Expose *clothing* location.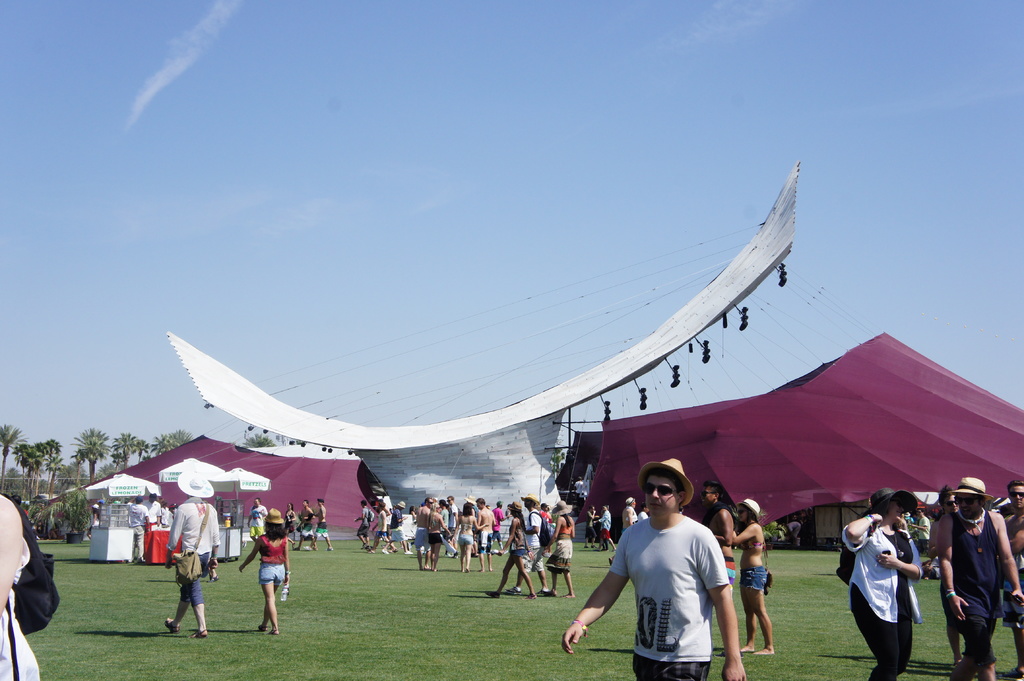
Exposed at {"left": 550, "top": 509, "right": 573, "bottom": 568}.
